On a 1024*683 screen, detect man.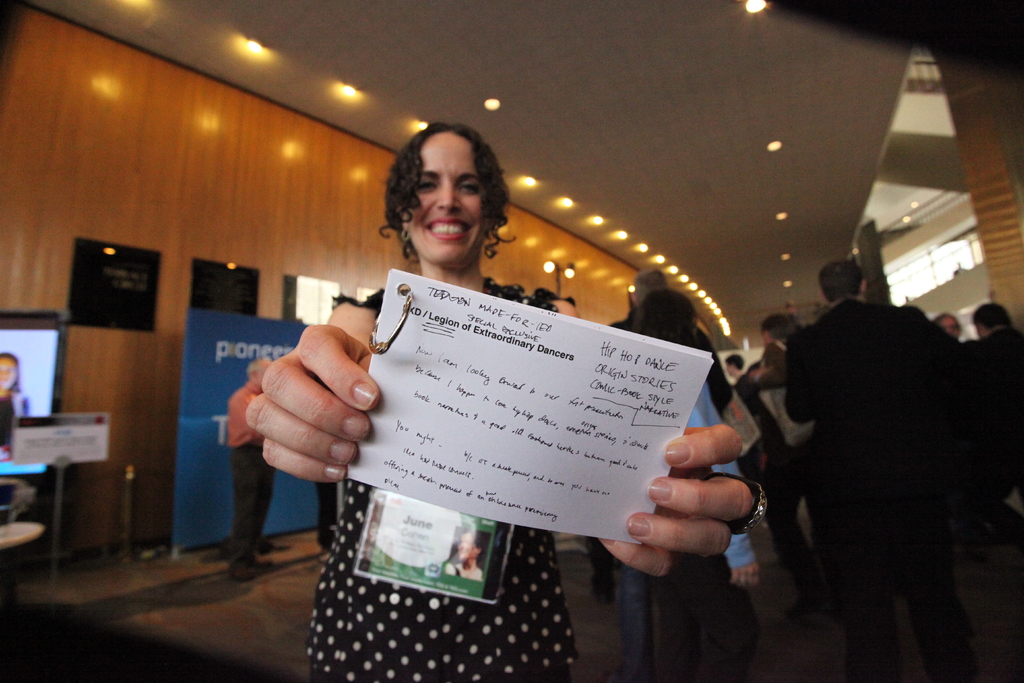
BBox(787, 247, 963, 682).
